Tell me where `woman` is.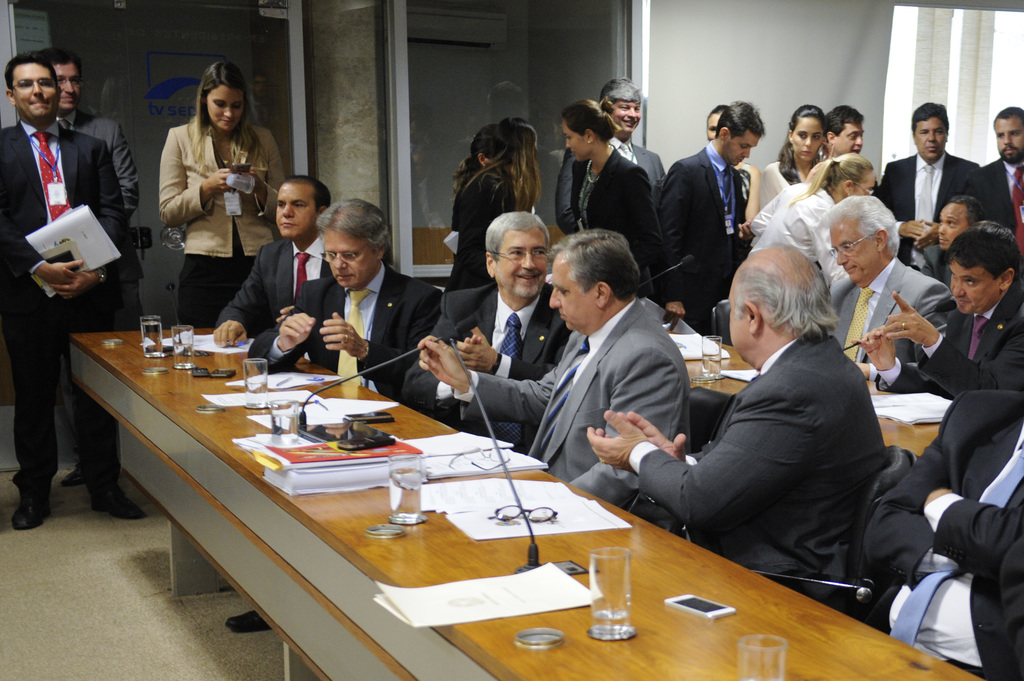
`woman` is at x1=441, y1=122, x2=508, y2=209.
